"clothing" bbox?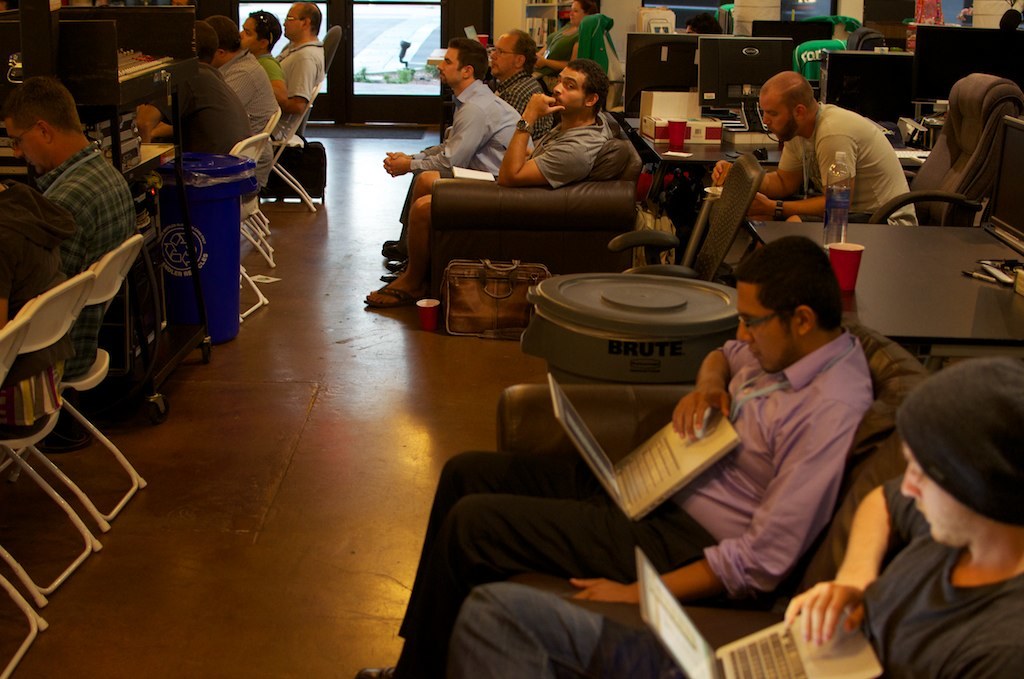
<bbox>256, 26, 321, 137</bbox>
